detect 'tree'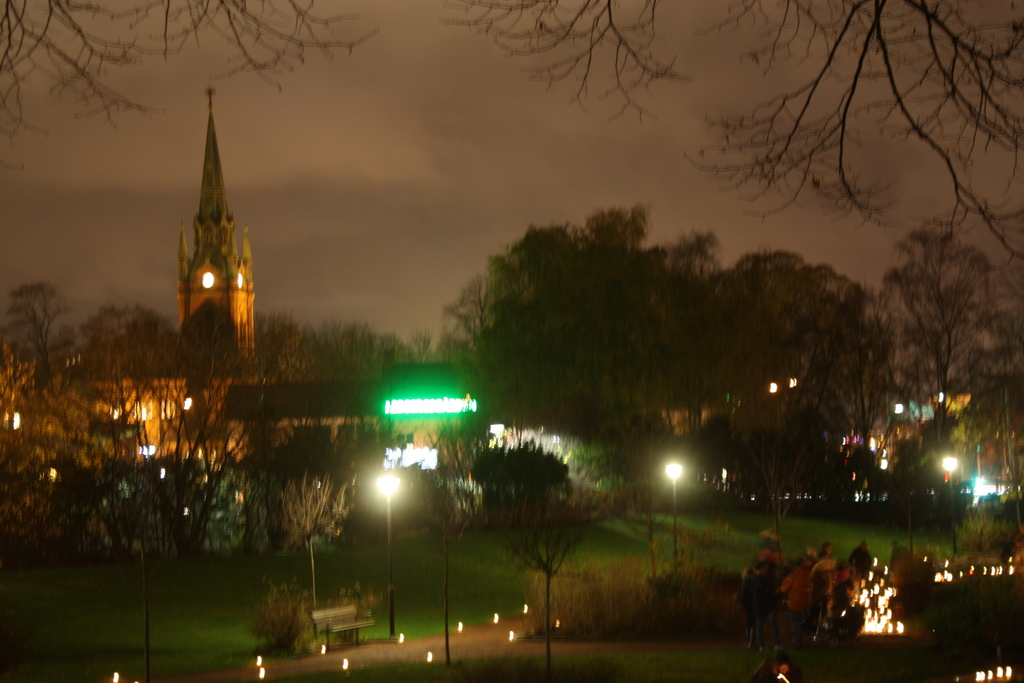
box(435, 195, 733, 511)
